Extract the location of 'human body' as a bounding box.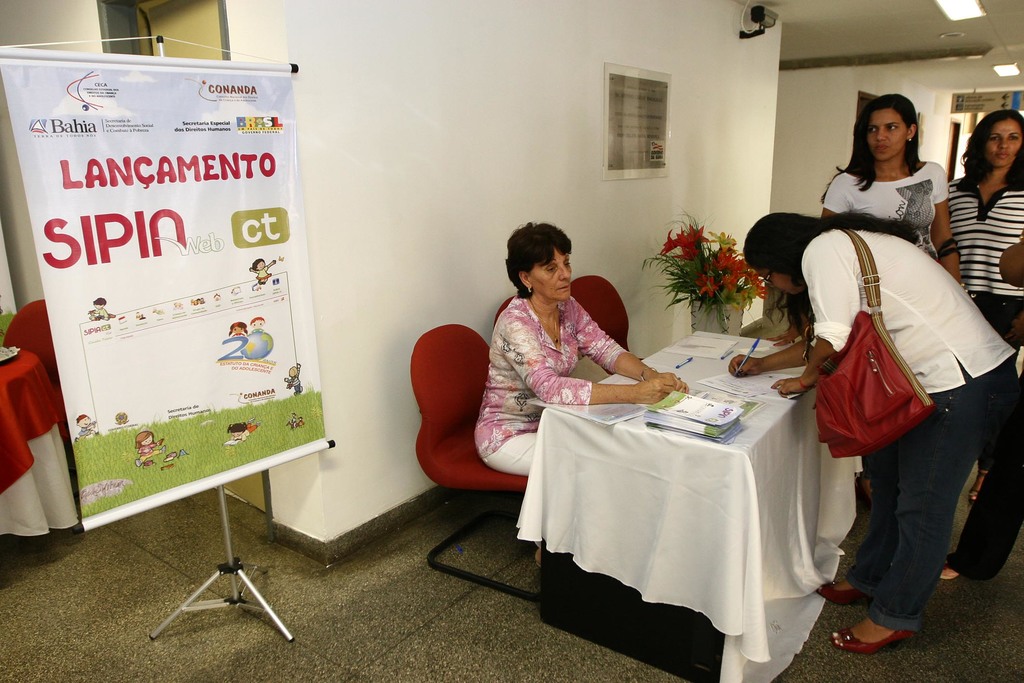
250 318 264 331.
